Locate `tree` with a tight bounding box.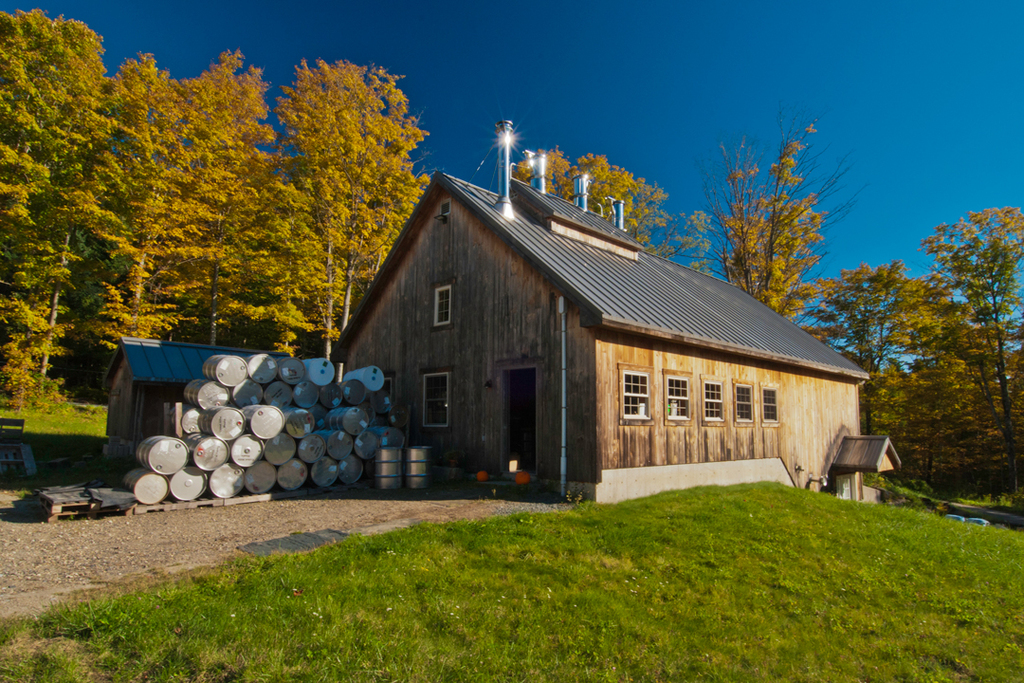
locate(700, 127, 854, 320).
